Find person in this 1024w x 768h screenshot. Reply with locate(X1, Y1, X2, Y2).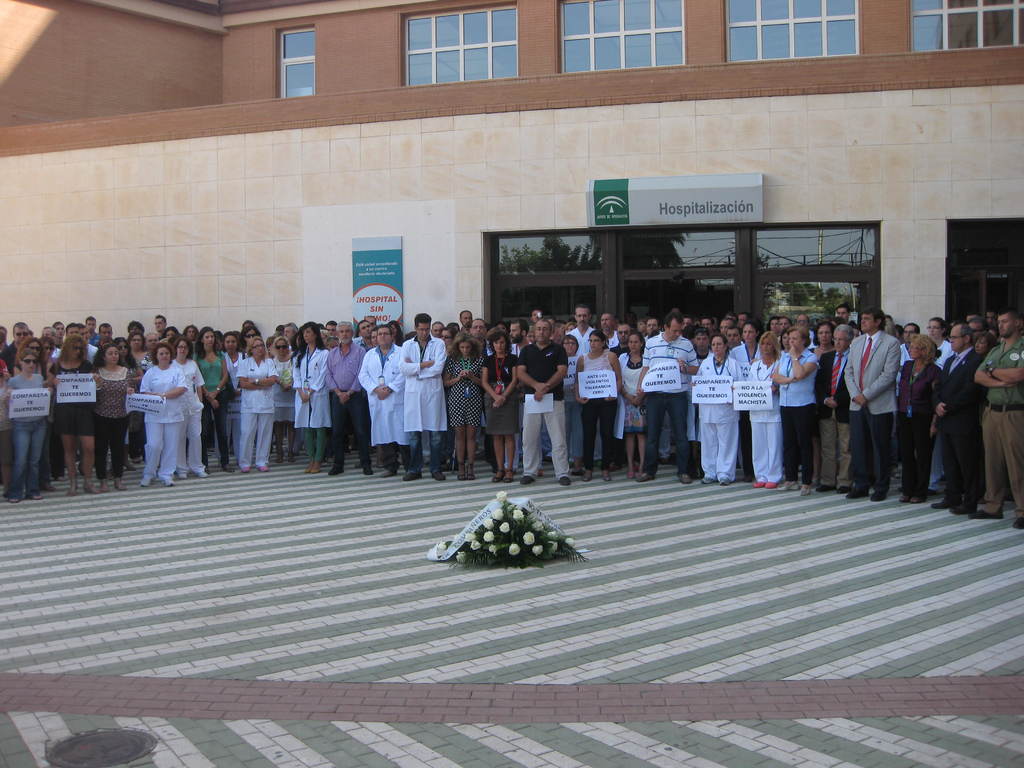
locate(809, 317, 836, 372).
